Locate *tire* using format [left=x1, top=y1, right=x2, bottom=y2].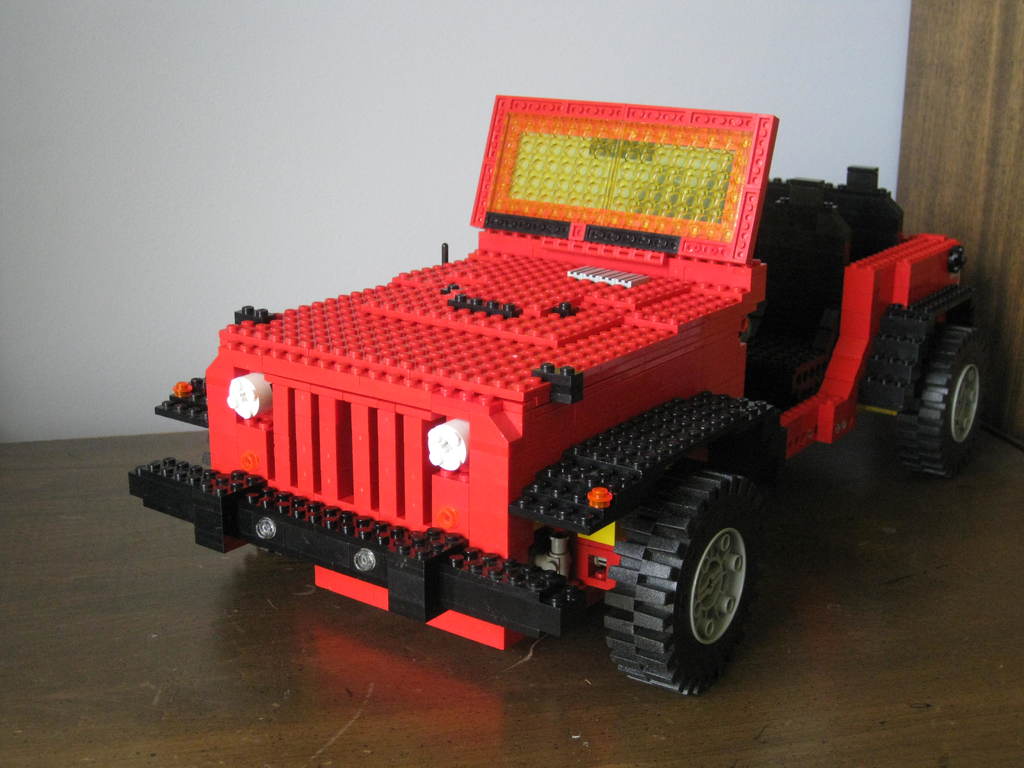
[left=611, top=470, right=775, bottom=682].
